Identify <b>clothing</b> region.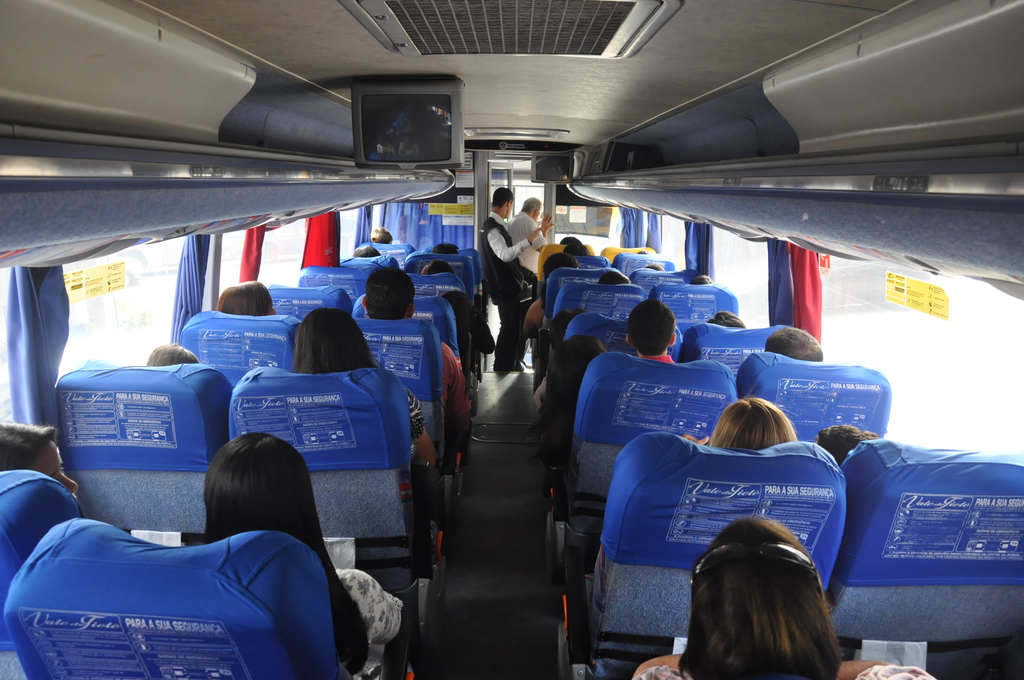
Region: left=635, top=354, right=676, bottom=368.
